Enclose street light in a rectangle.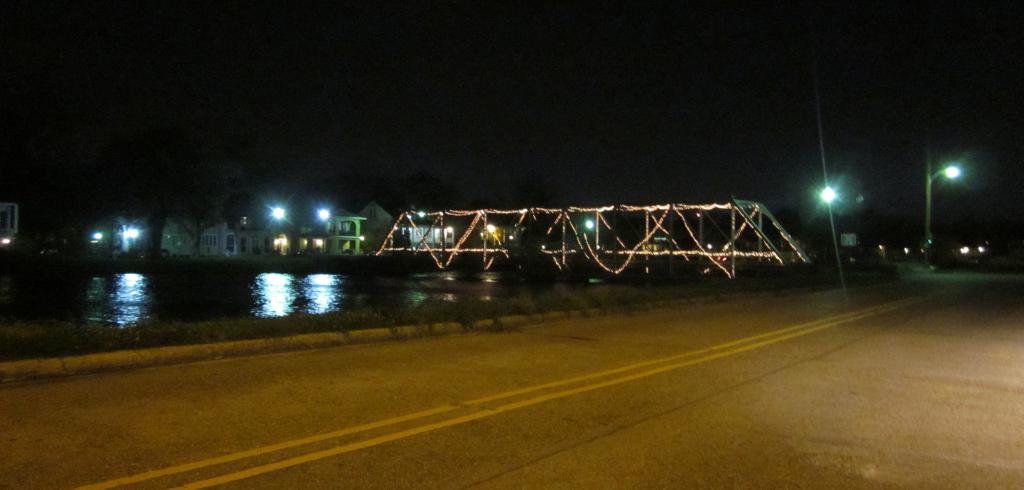
<box>924,161,959,259</box>.
